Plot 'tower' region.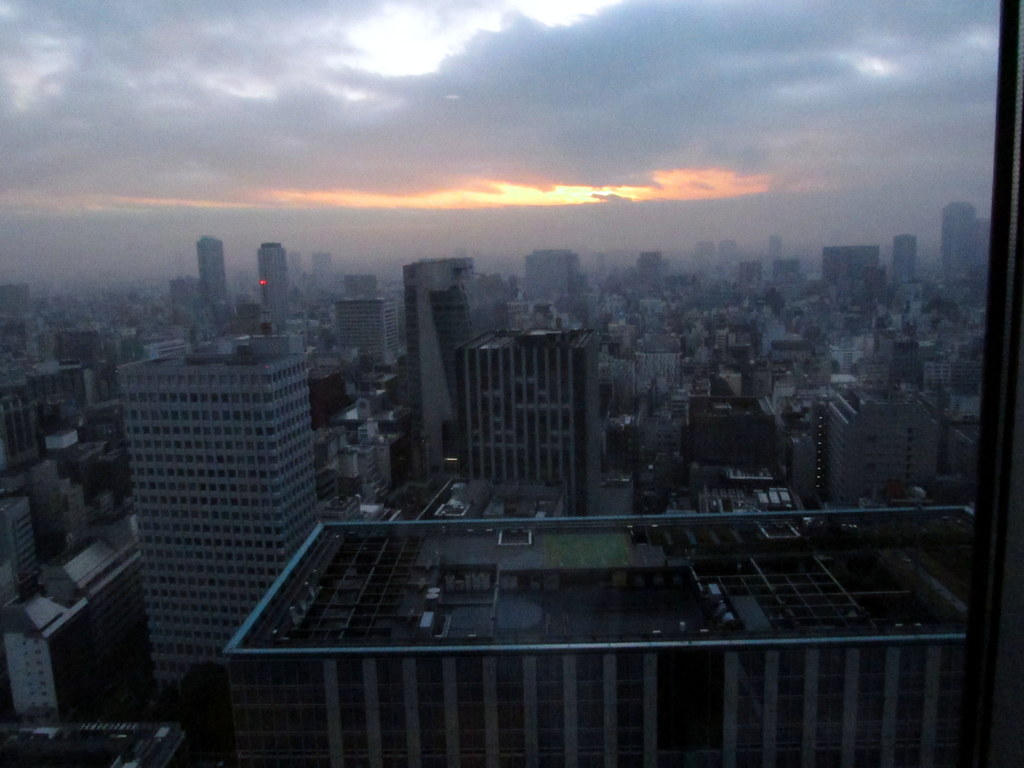
Plotted at region(201, 238, 232, 300).
